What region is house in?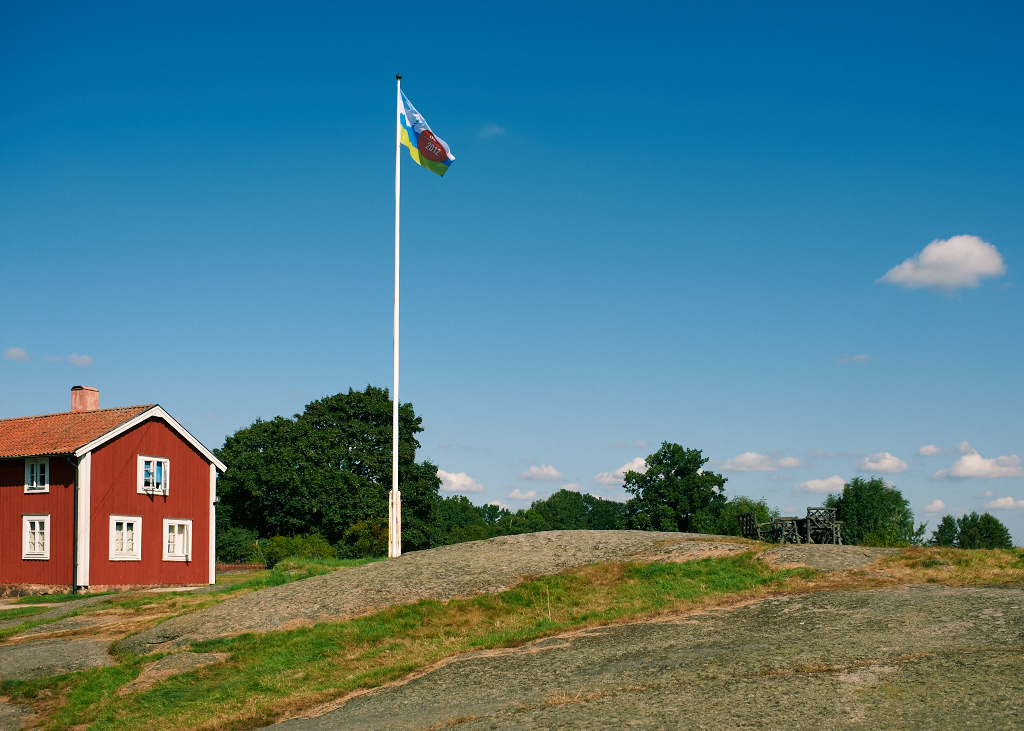
Rect(0, 385, 227, 597).
